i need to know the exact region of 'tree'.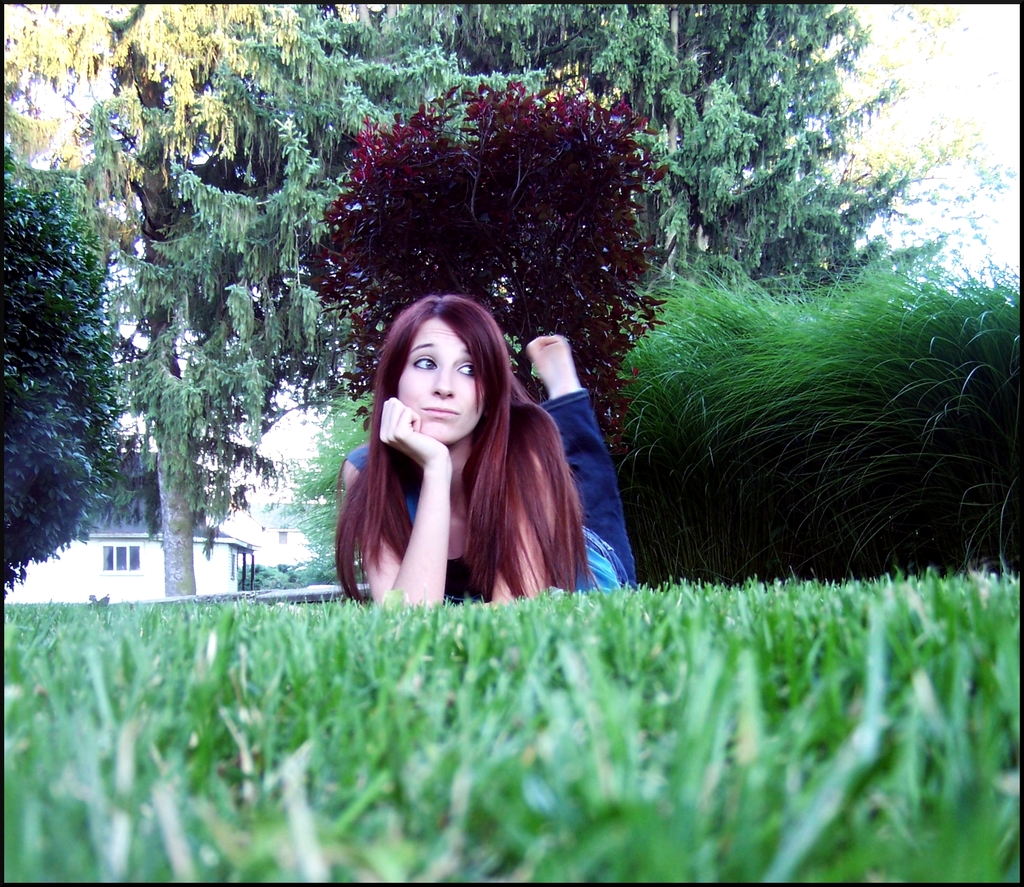
Region: rect(286, 64, 657, 467).
